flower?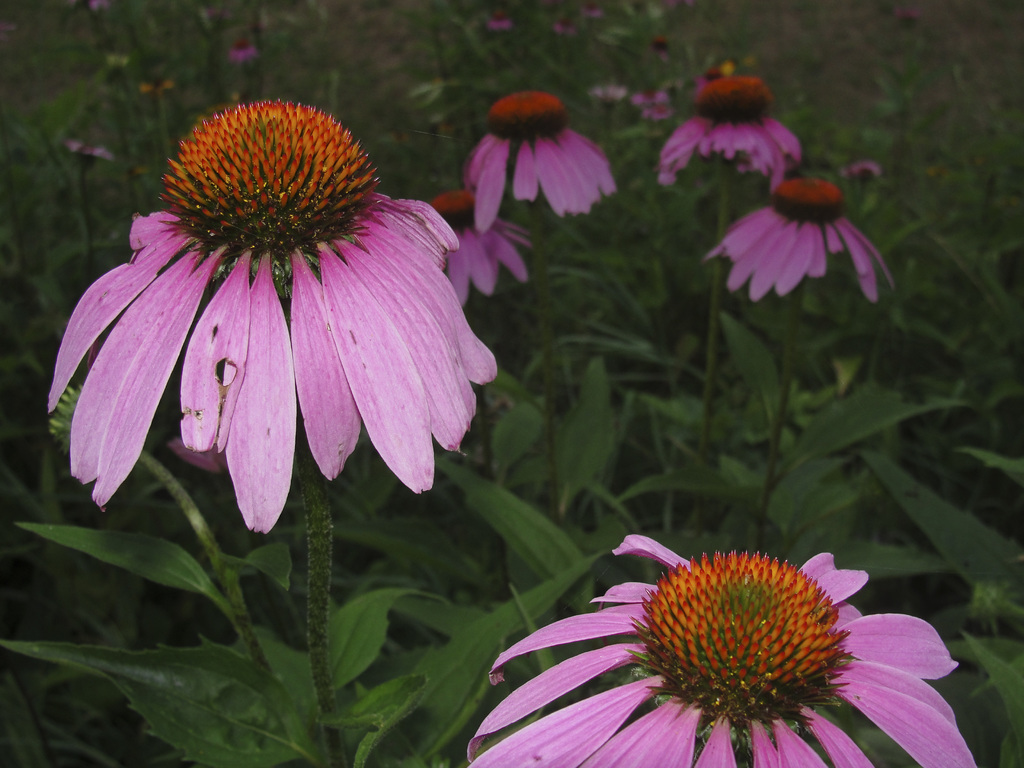
pyautogui.locateOnScreen(427, 188, 536, 304)
